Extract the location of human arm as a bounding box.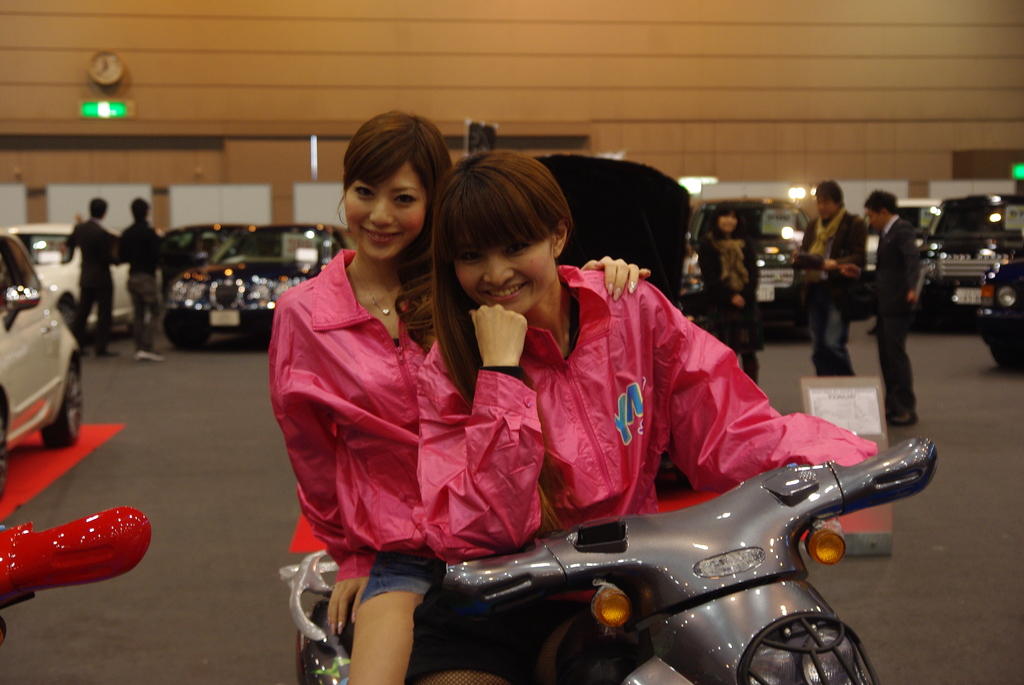
281 274 386 640.
